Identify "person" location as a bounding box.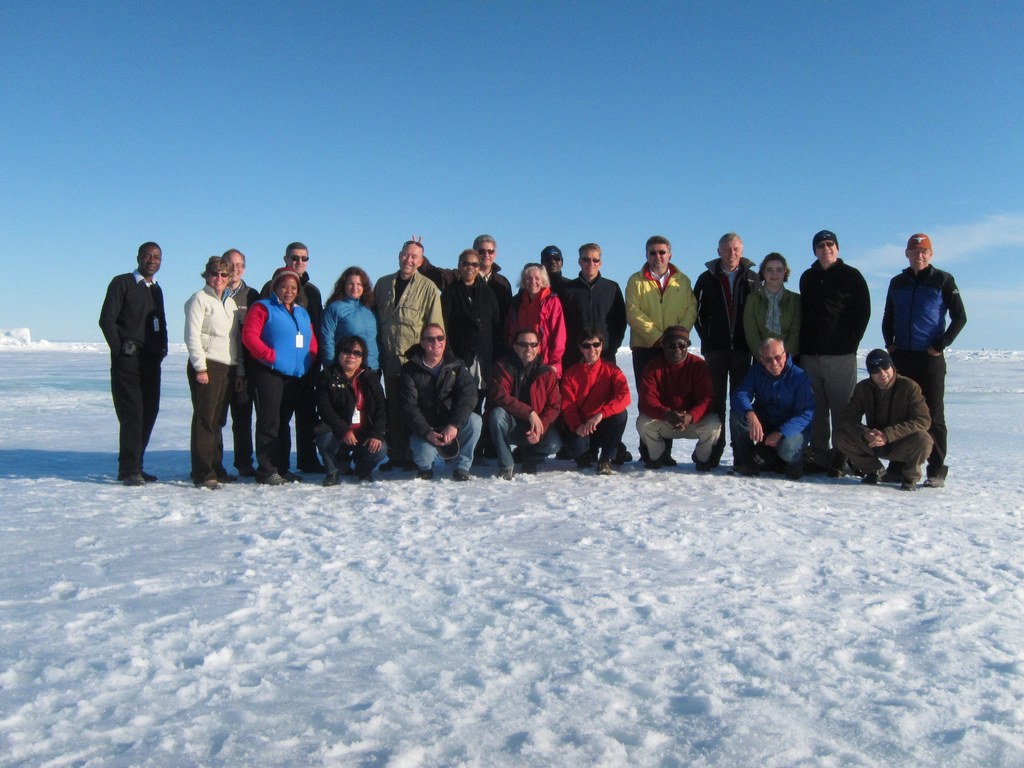
left=383, top=306, right=485, bottom=487.
